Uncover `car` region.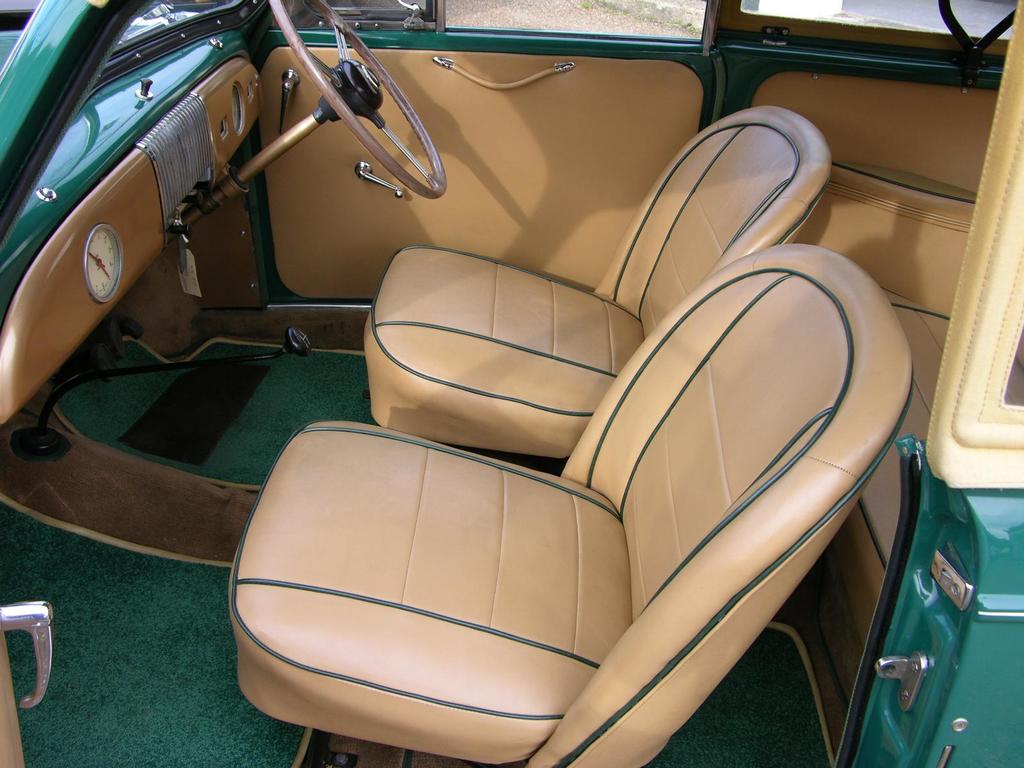
Uncovered: (0,0,1023,767).
